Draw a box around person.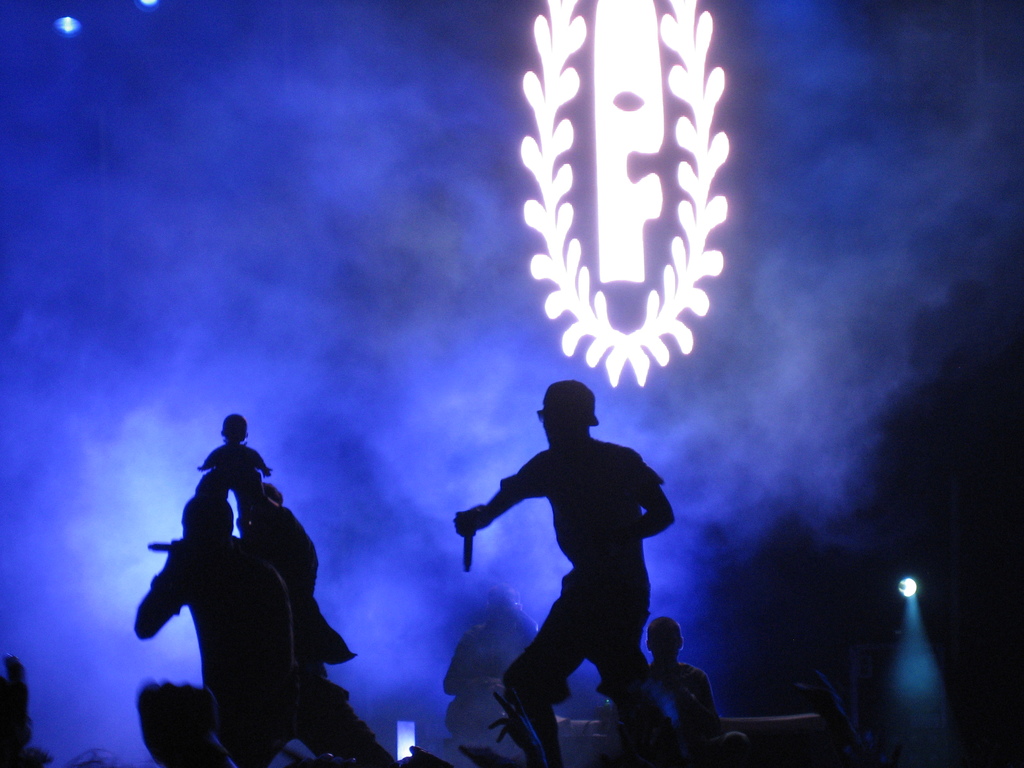
[x1=201, y1=416, x2=271, y2=502].
